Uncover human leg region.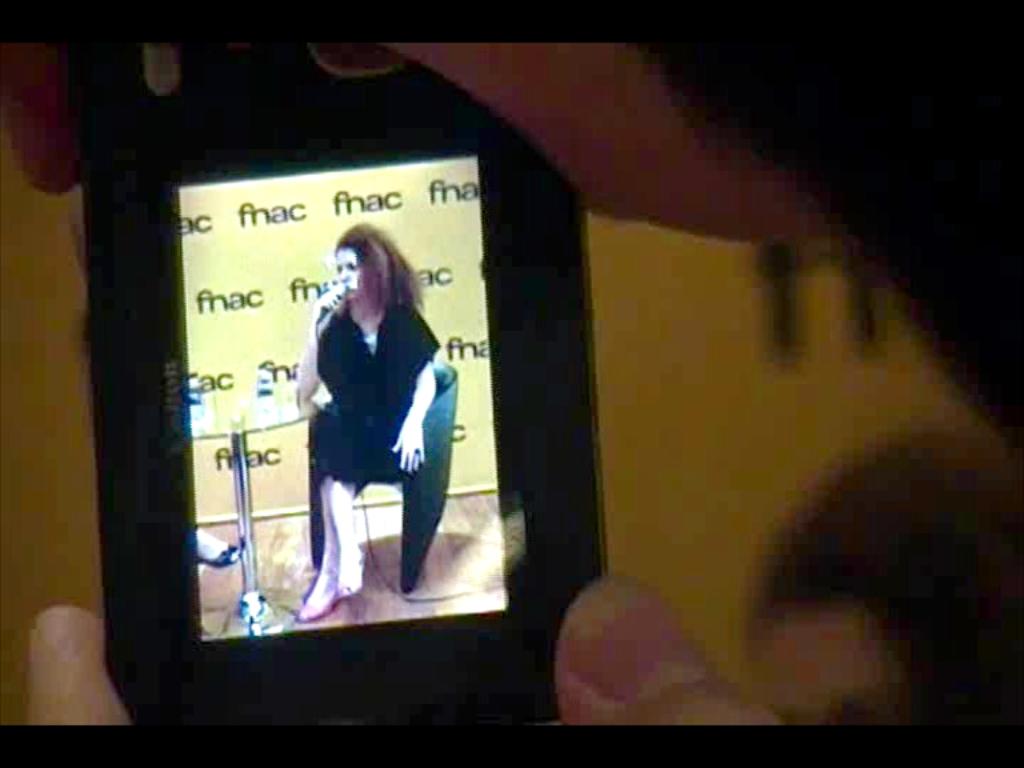
Uncovered: 293:412:407:621.
